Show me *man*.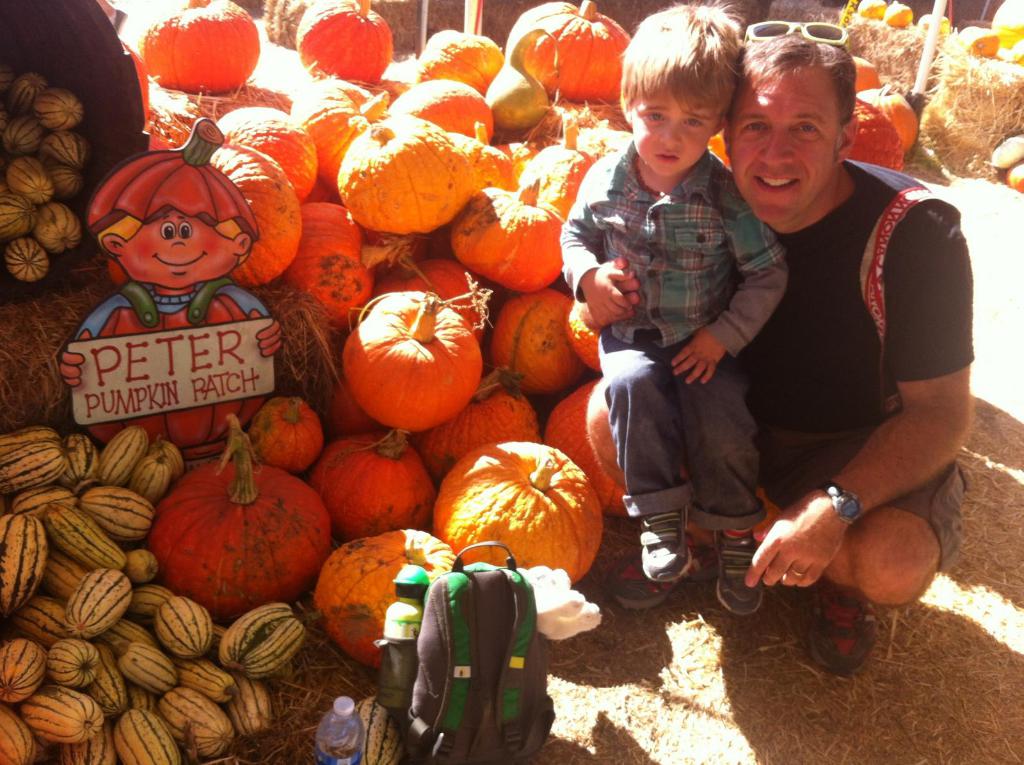
*man* is here: <box>676,22,975,679</box>.
